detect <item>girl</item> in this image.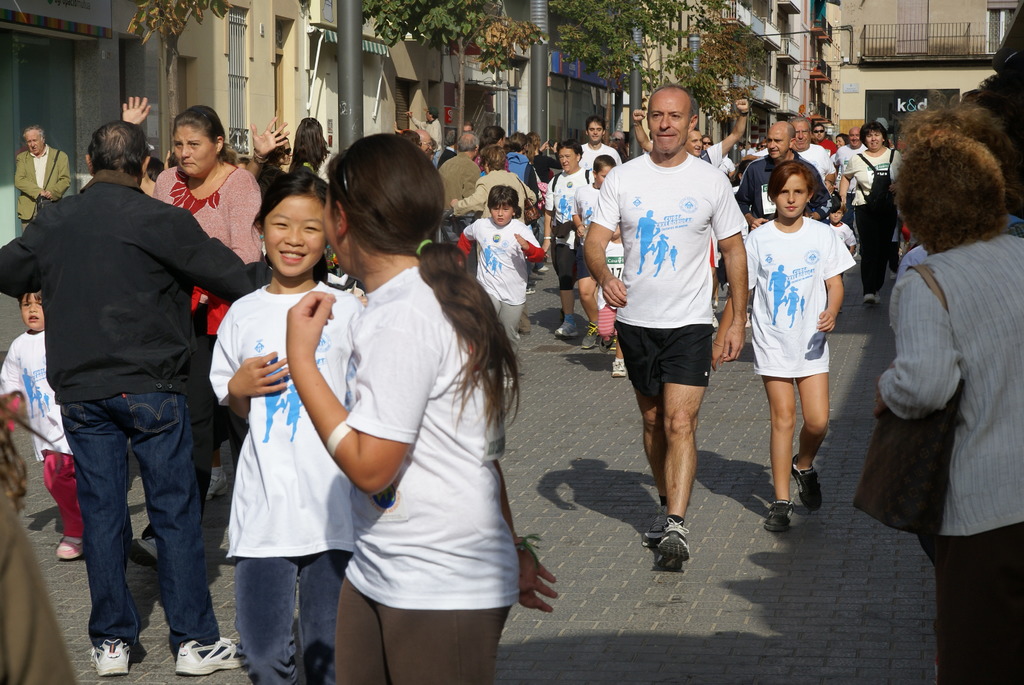
Detection: (564,154,617,340).
